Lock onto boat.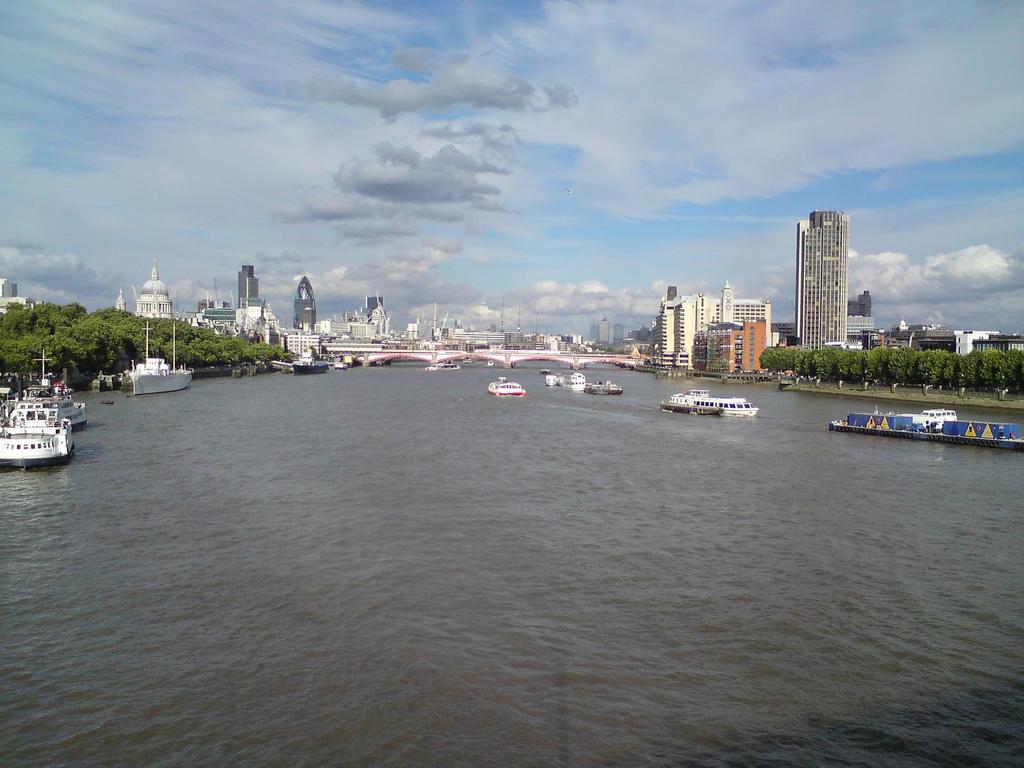
Locked: <bbox>545, 374, 564, 387</bbox>.
